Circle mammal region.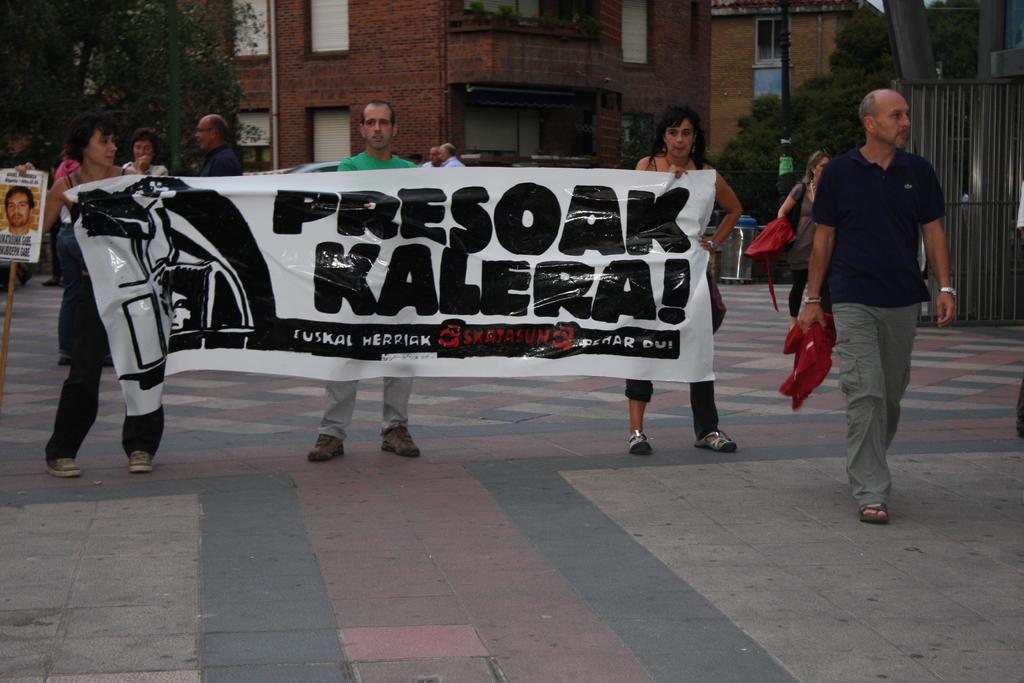
Region: rect(1016, 177, 1023, 438).
